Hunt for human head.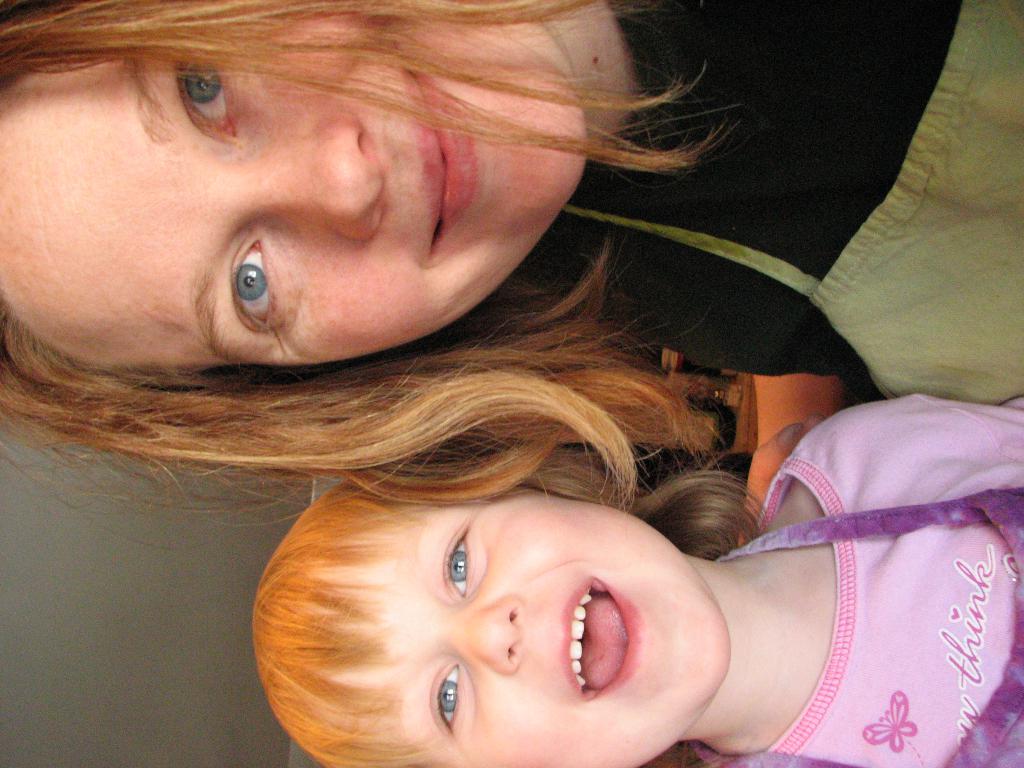
Hunted down at locate(0, 0, 592, 414).
